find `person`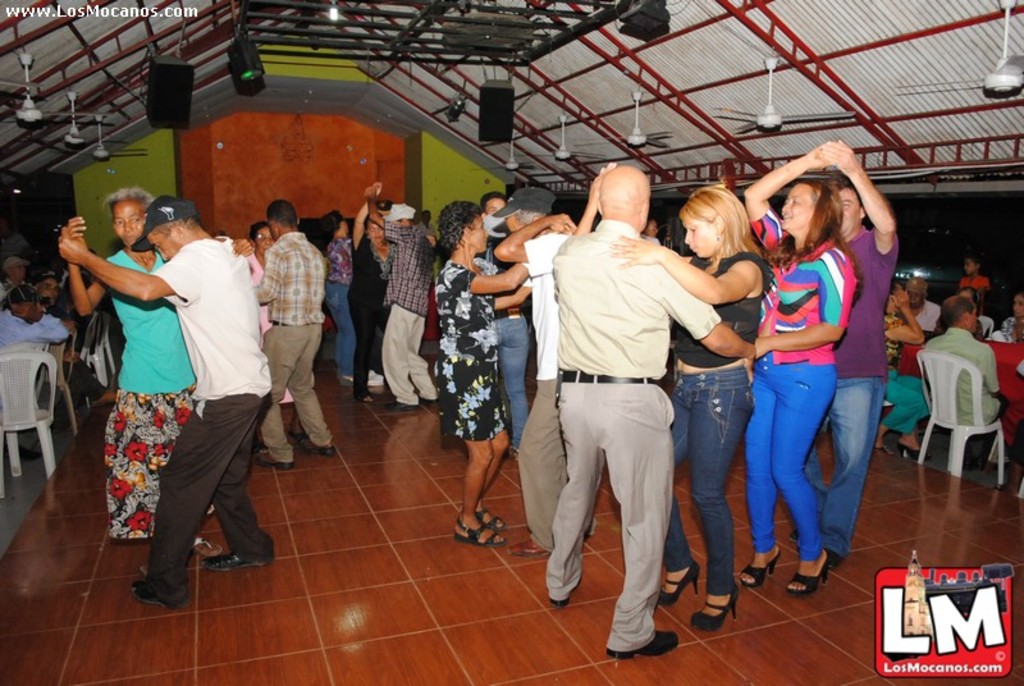
BBox(0, 252, 28, 298)
